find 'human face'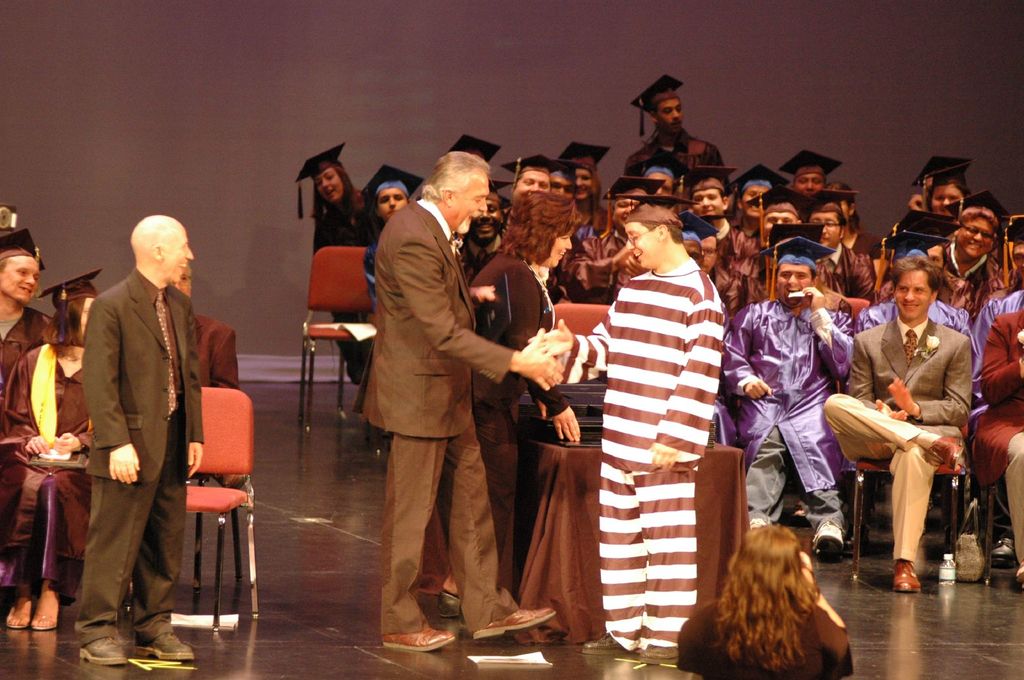
[778, 265, 811, 306]
